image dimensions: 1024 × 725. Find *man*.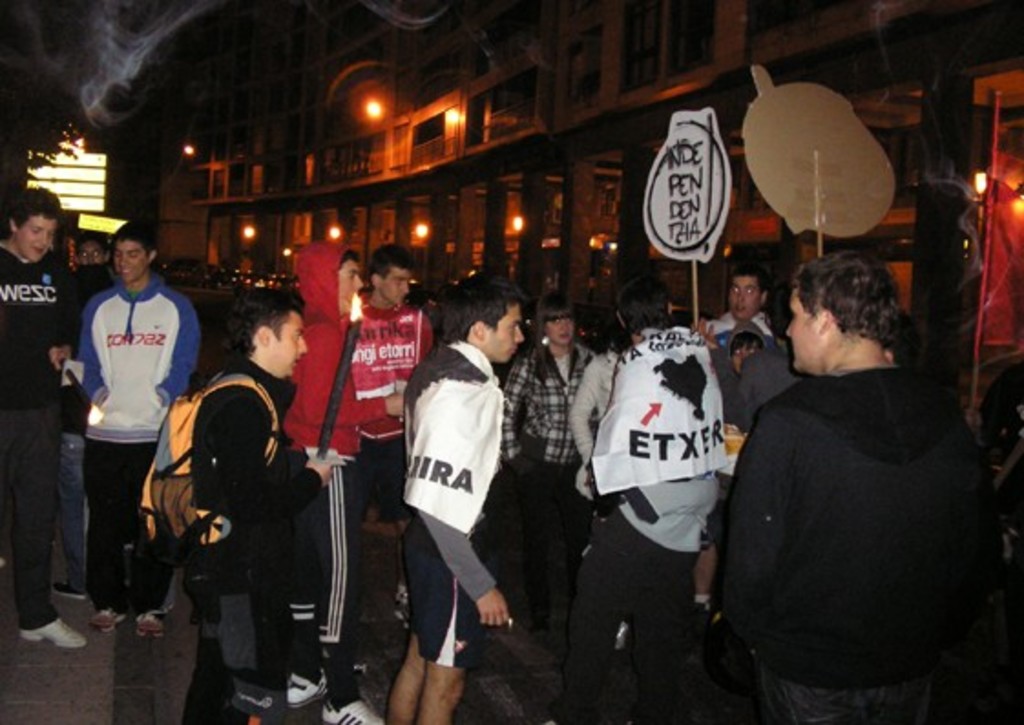
71/223/199/637.
